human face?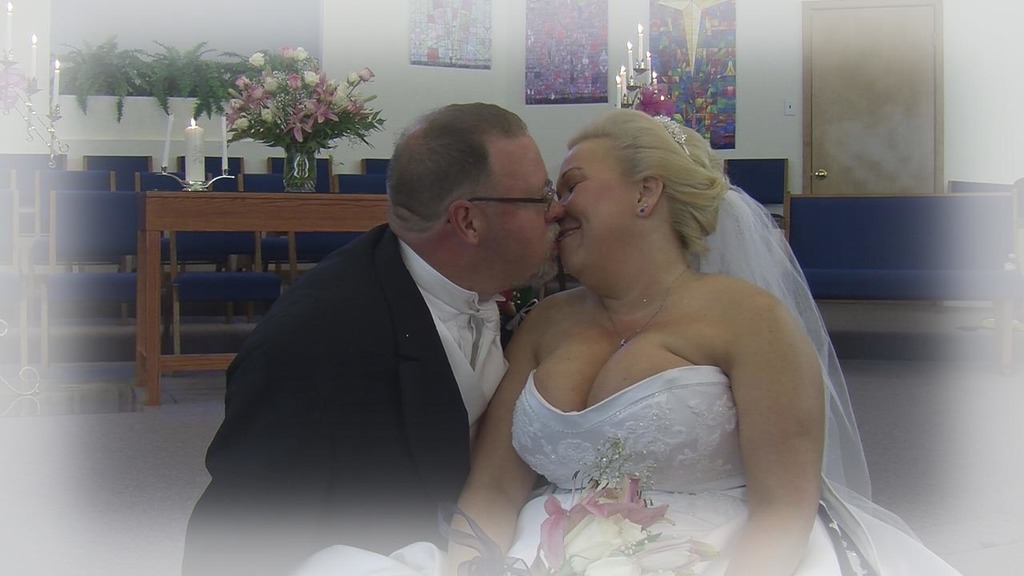
select_region(556, 143, 623, 278)
